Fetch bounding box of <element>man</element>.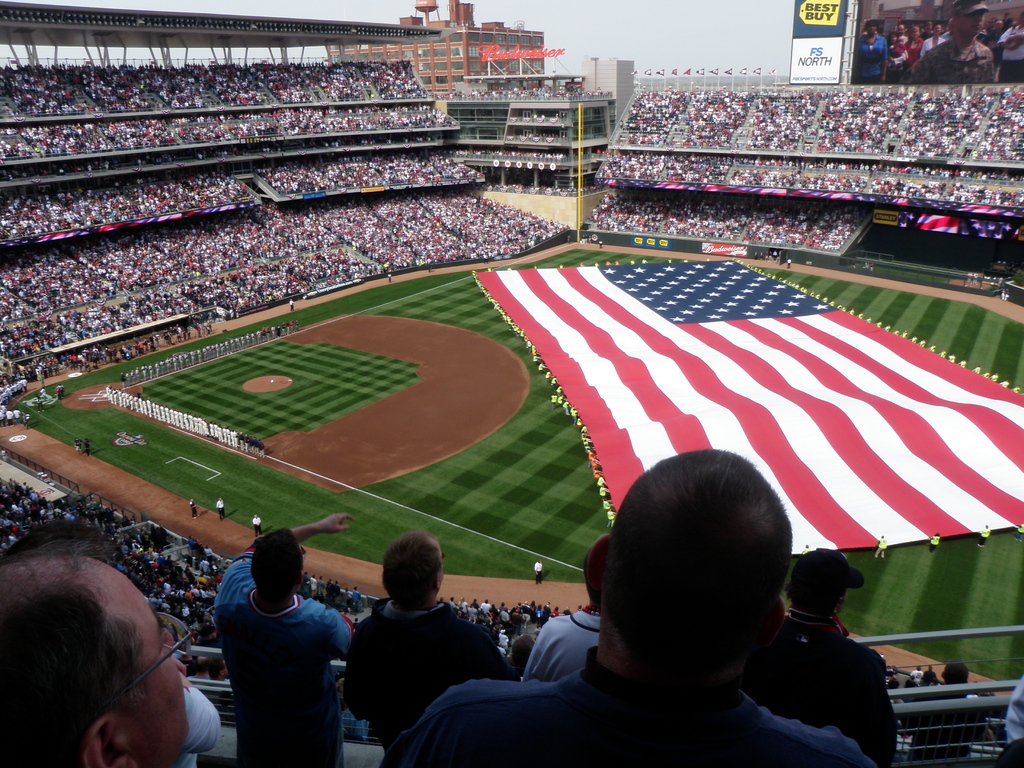
Bbox: [x1=738, y1=545, x2=903, y2=767].
